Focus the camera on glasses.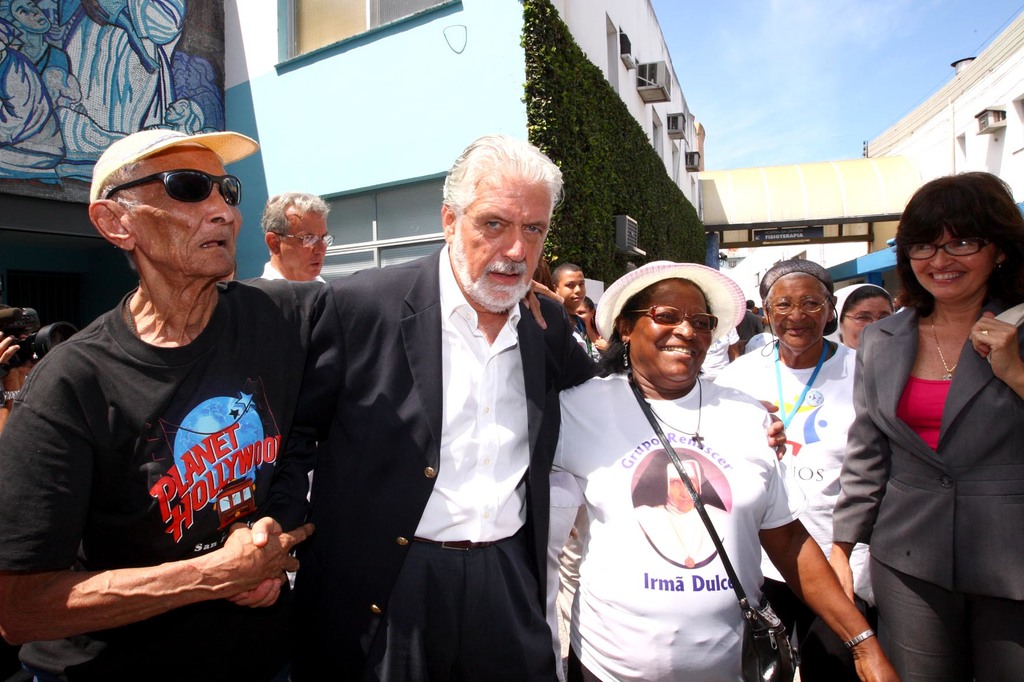
Focus region: bbox=[843, 313, 892, 329].
